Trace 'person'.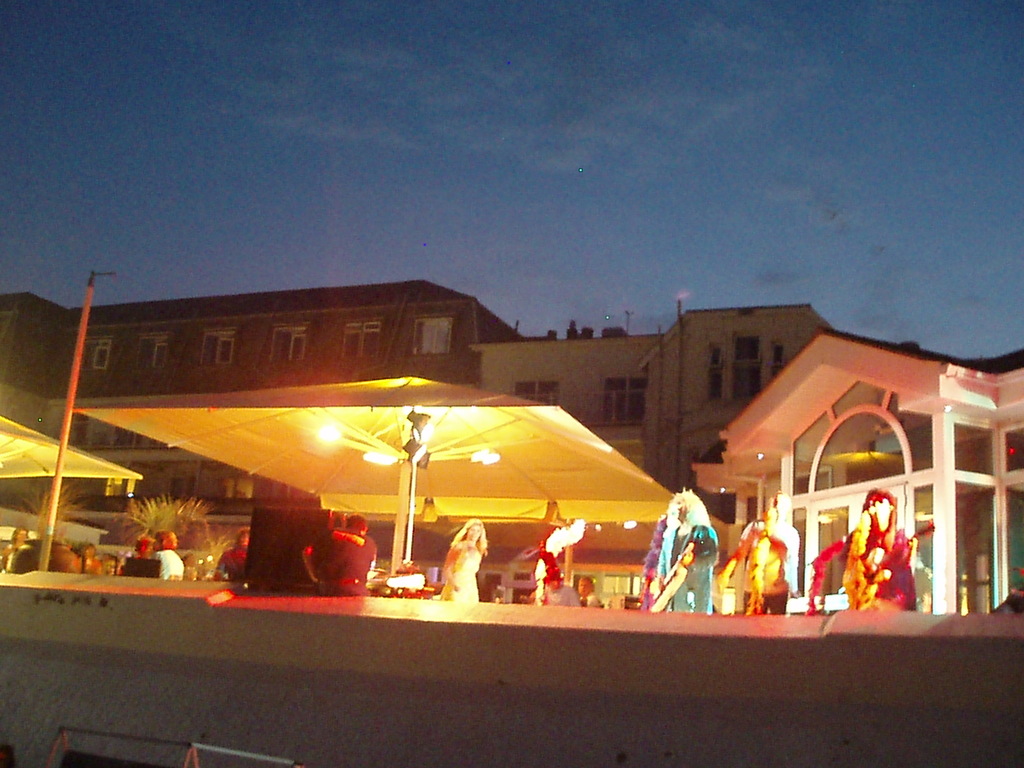
Traced to x1=862, y1=486, x2=923, y2=610.
